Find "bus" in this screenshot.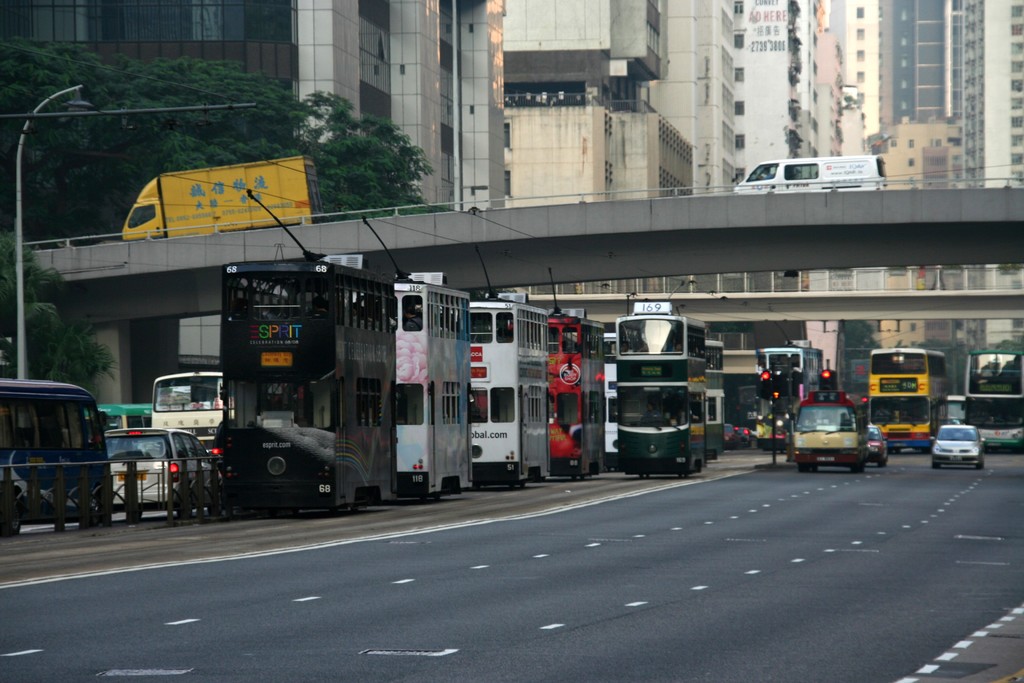
The bounding box for "bus" is (x1=708, y1=343, x2=724, y2=458).
